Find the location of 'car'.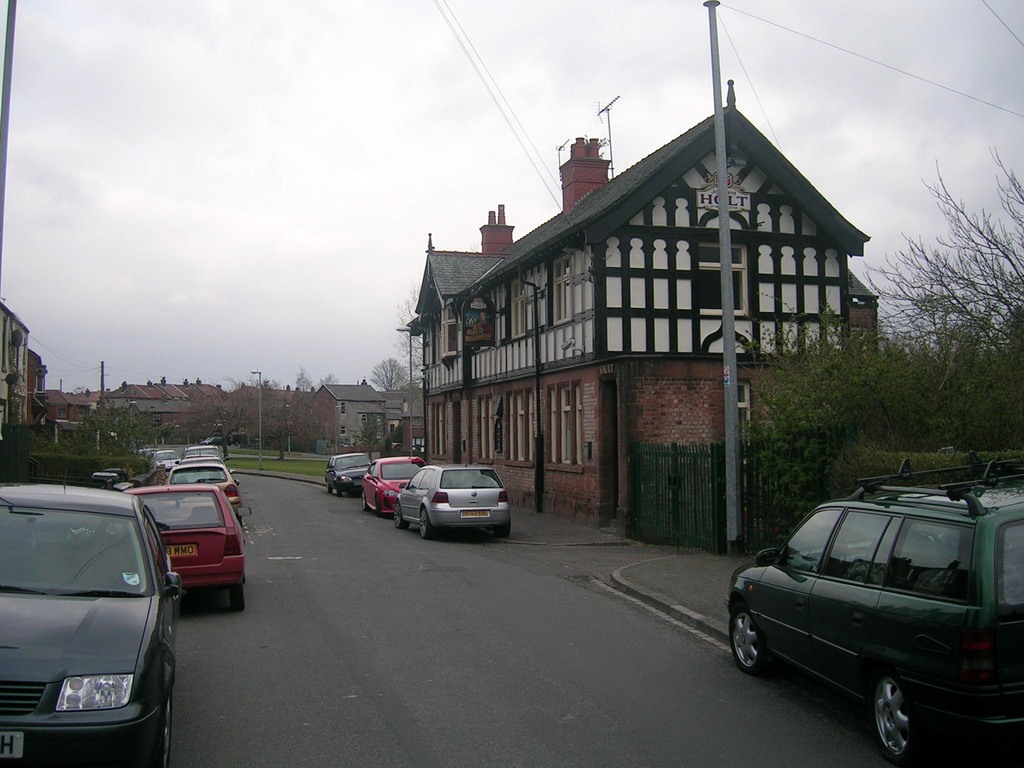
Location: (left=394, top=466, right=512, bottom=541).
